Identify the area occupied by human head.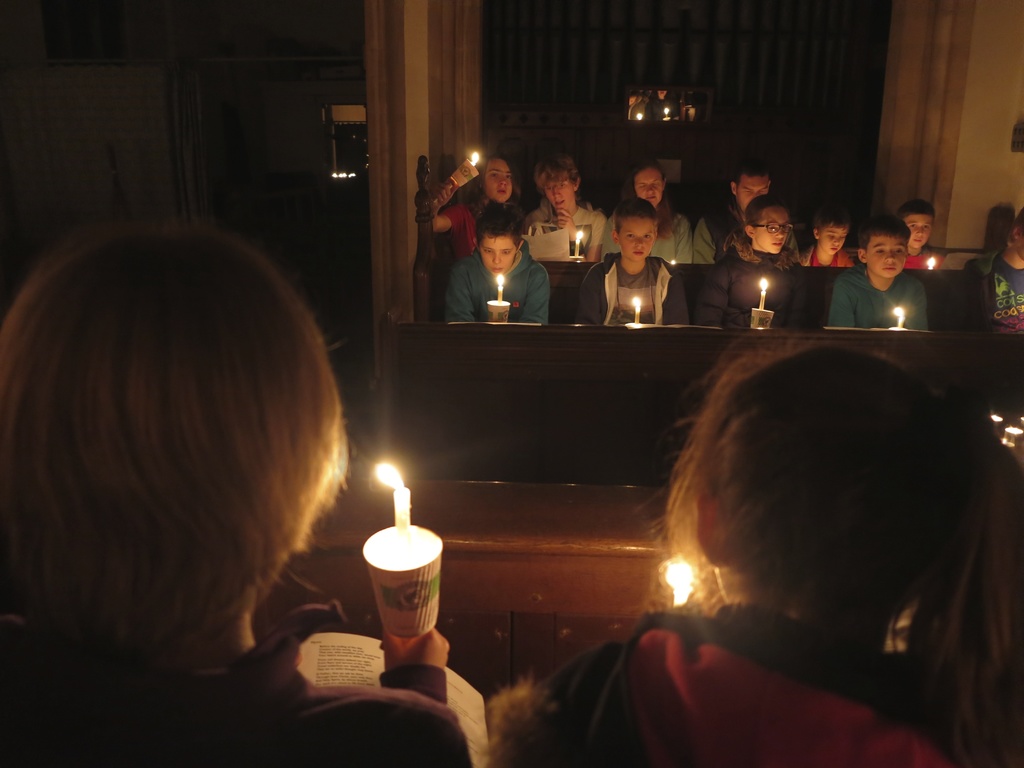
Area: 532, 156, 582, 212.
